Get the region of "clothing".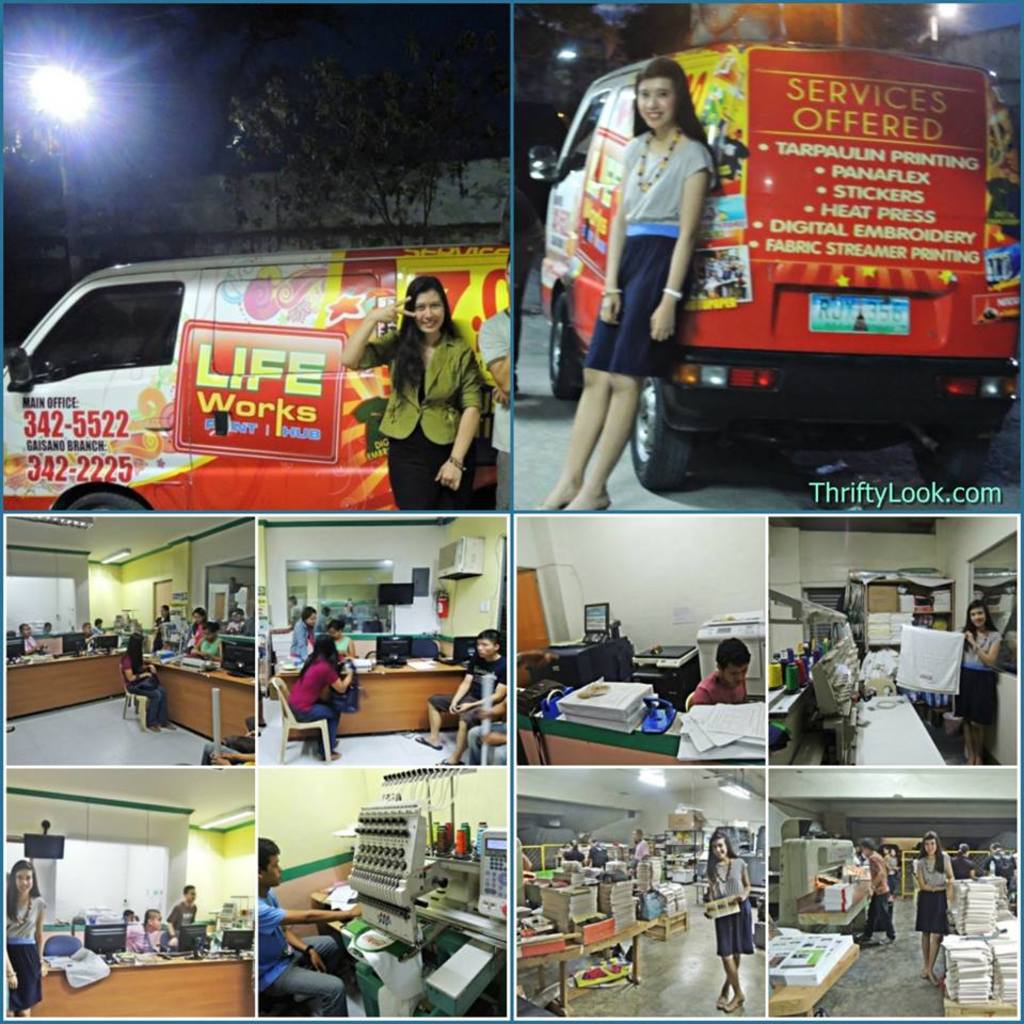
left=288, top=659, right=352, bottom=750.
